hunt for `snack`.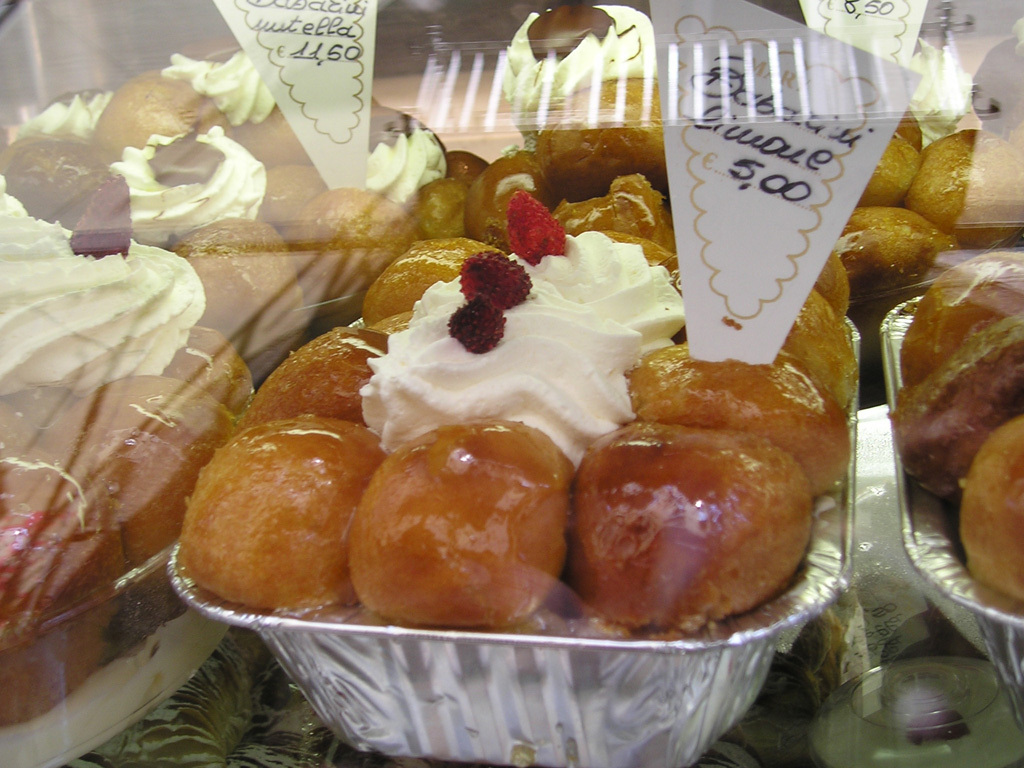
Hunted down at (x1=906, y1=130, x2=1020, y2=255).
